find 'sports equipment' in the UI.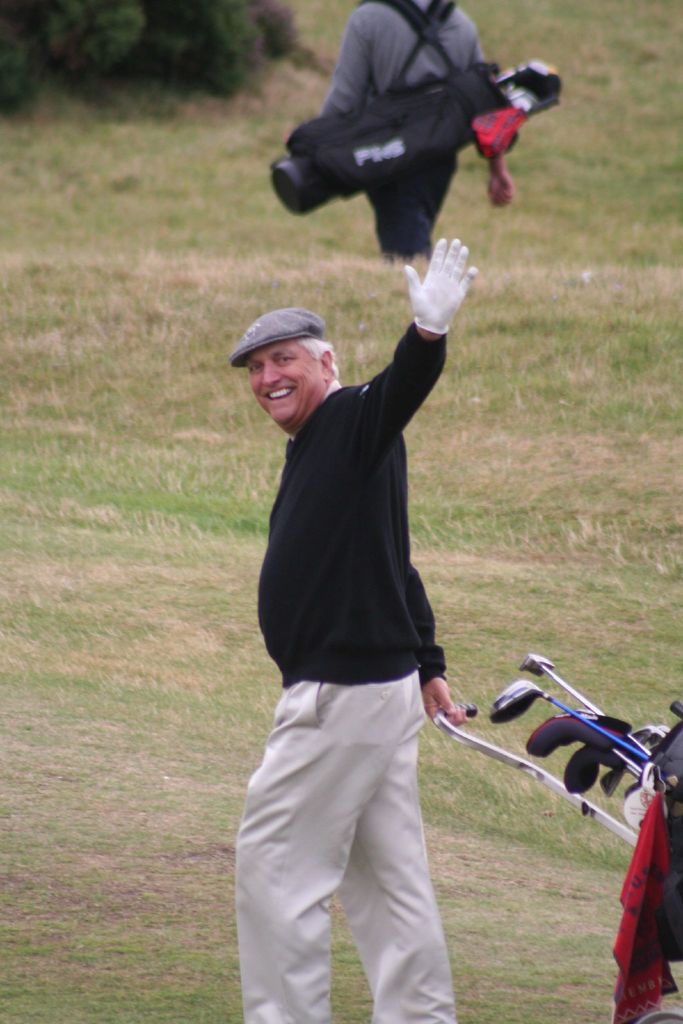
UI element at select_region(518, 652, 652, 764).
